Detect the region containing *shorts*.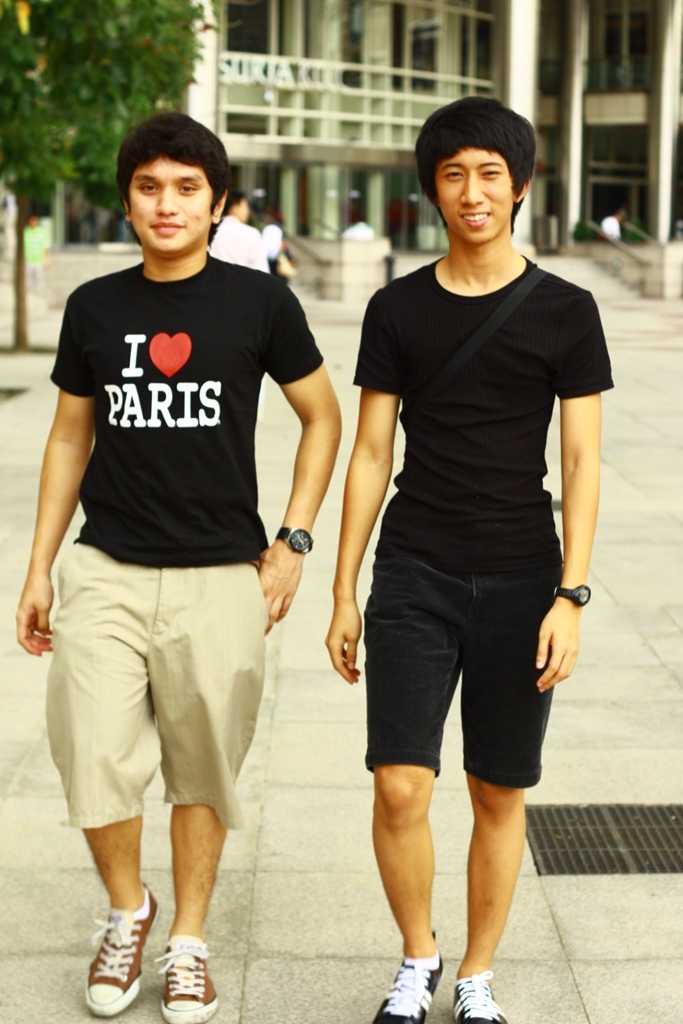
364/549/555/783.
